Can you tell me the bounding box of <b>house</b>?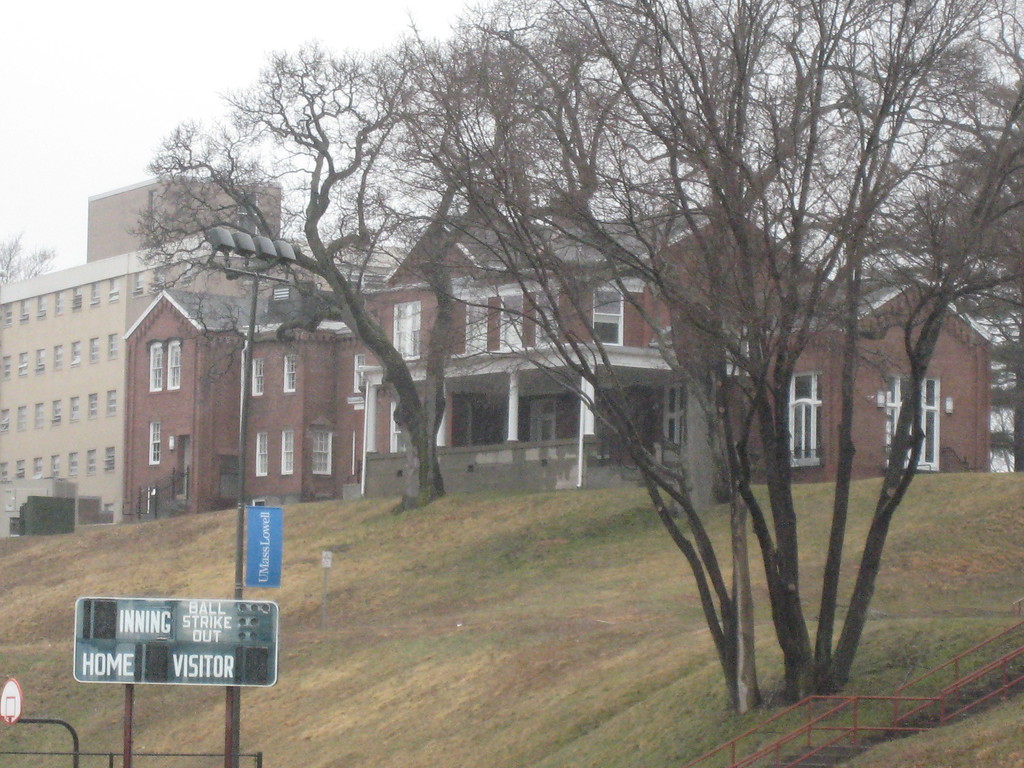
122 204 1001 522.
